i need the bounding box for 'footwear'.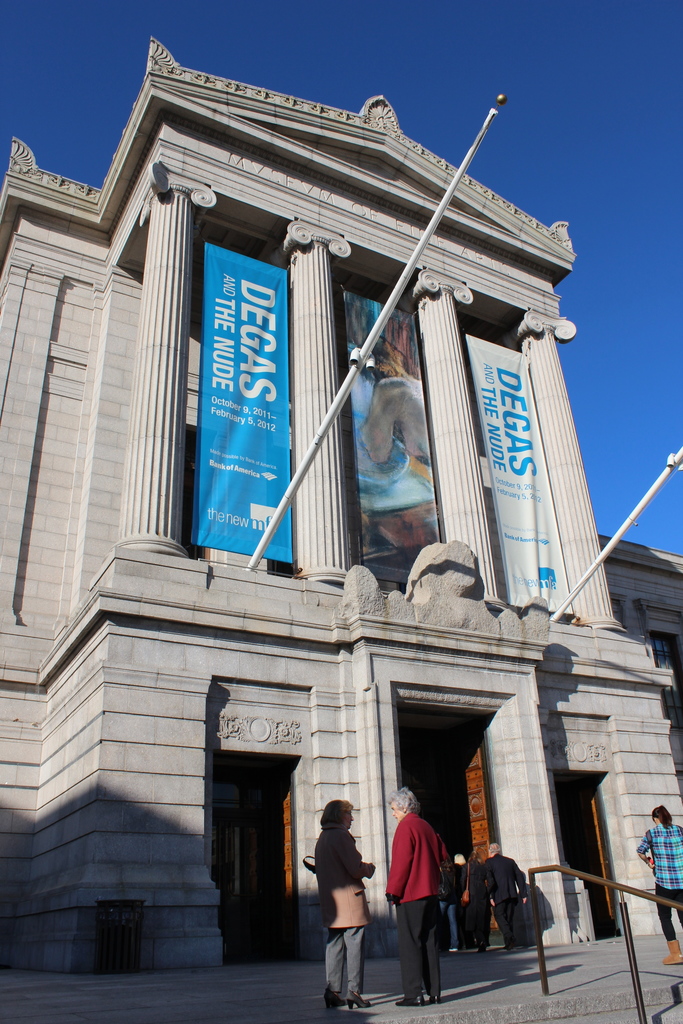
Here it is: 344/996/365/1012.
